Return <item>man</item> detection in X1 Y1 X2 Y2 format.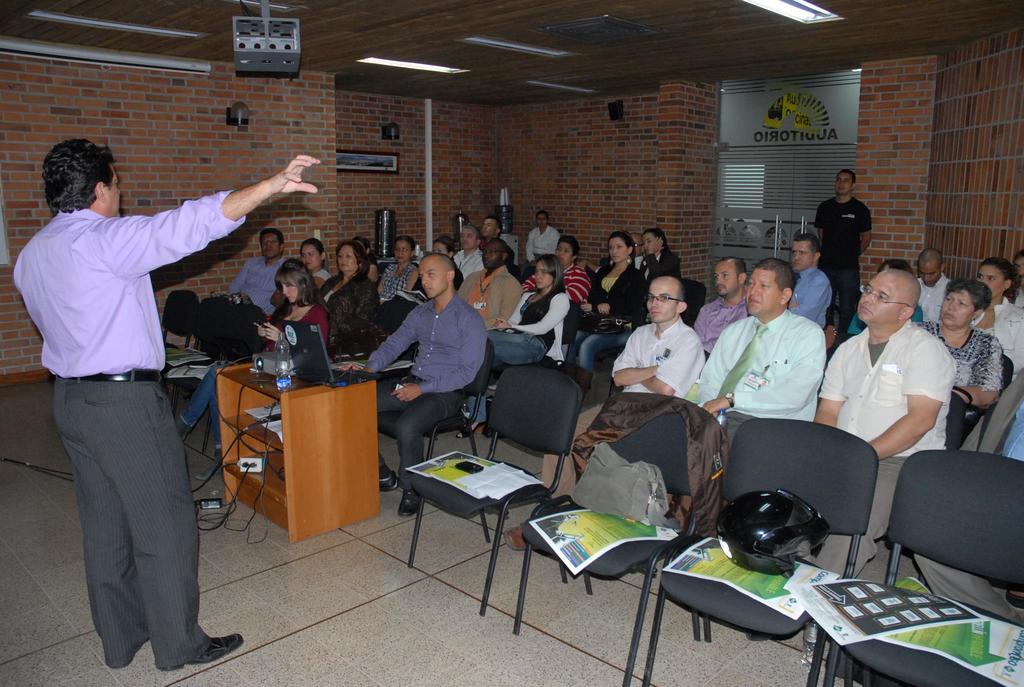
456 234 524 328.
